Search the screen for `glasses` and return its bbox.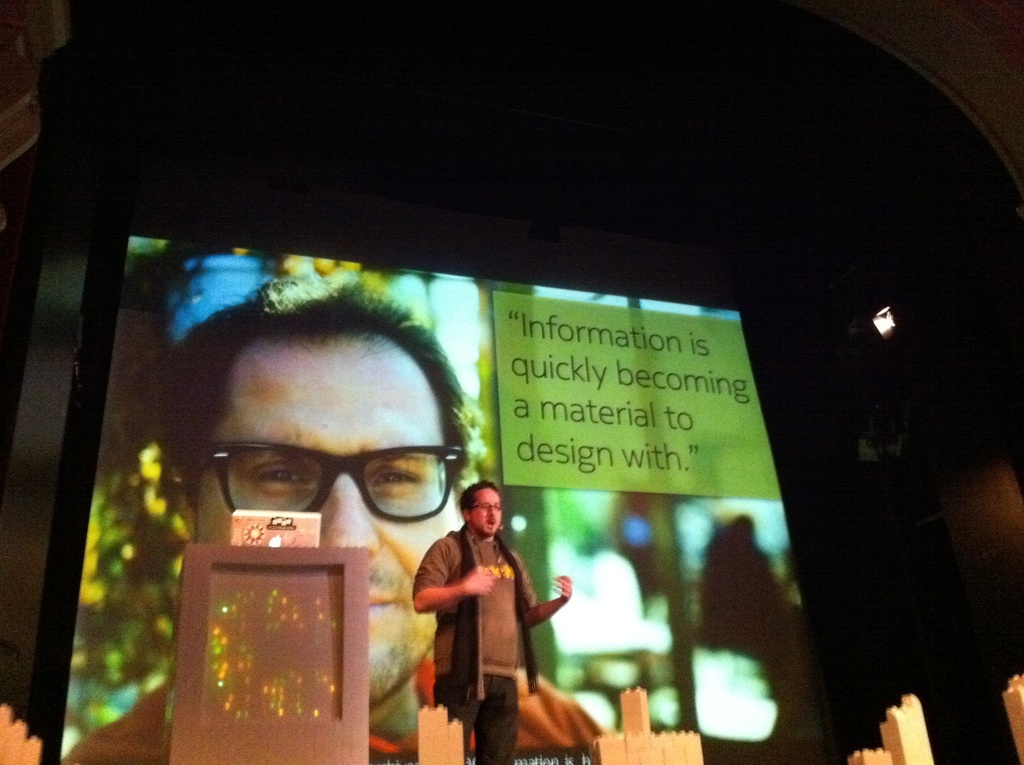
Found: crop(473, 501, 500, 514).
